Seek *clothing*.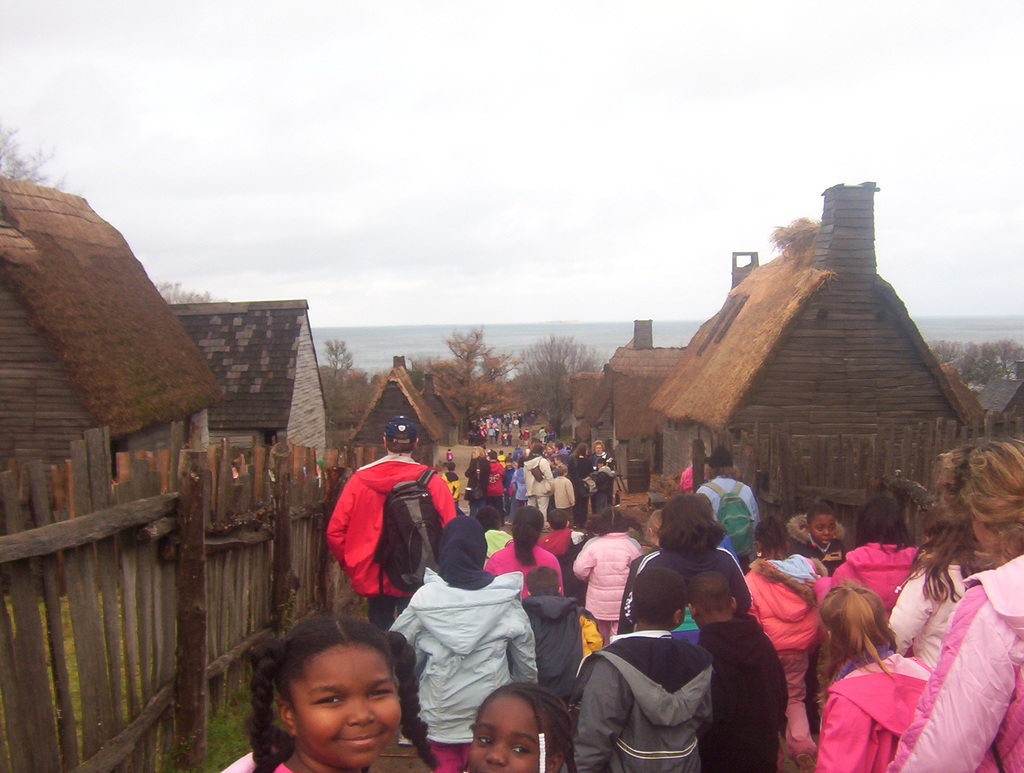
(518, 601, 595, 713).
